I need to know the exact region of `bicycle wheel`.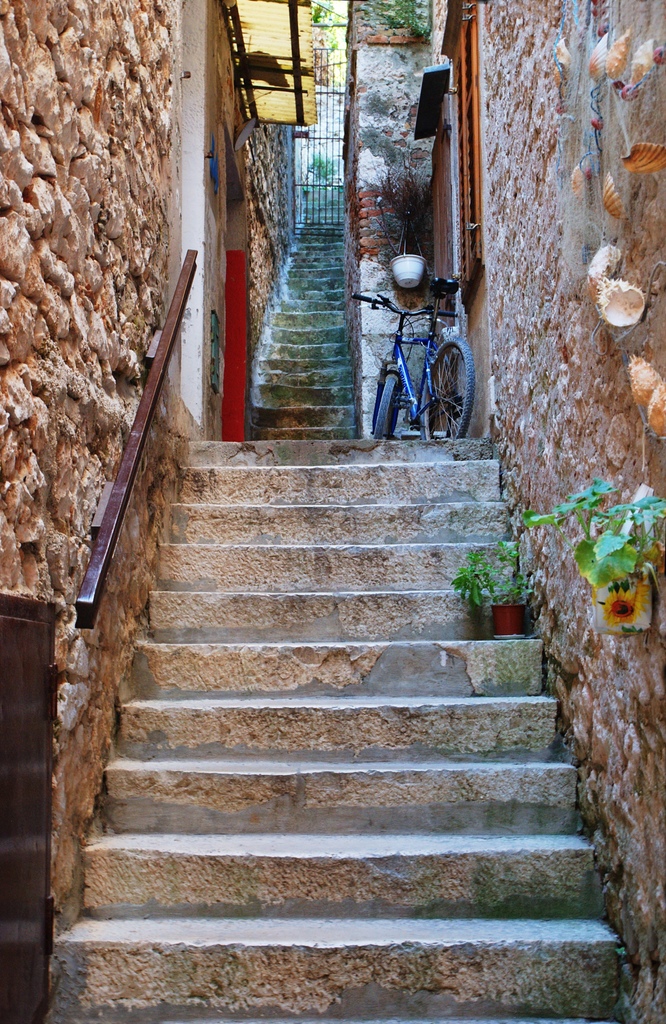
Region: detection(373, 371, 397, 442).
